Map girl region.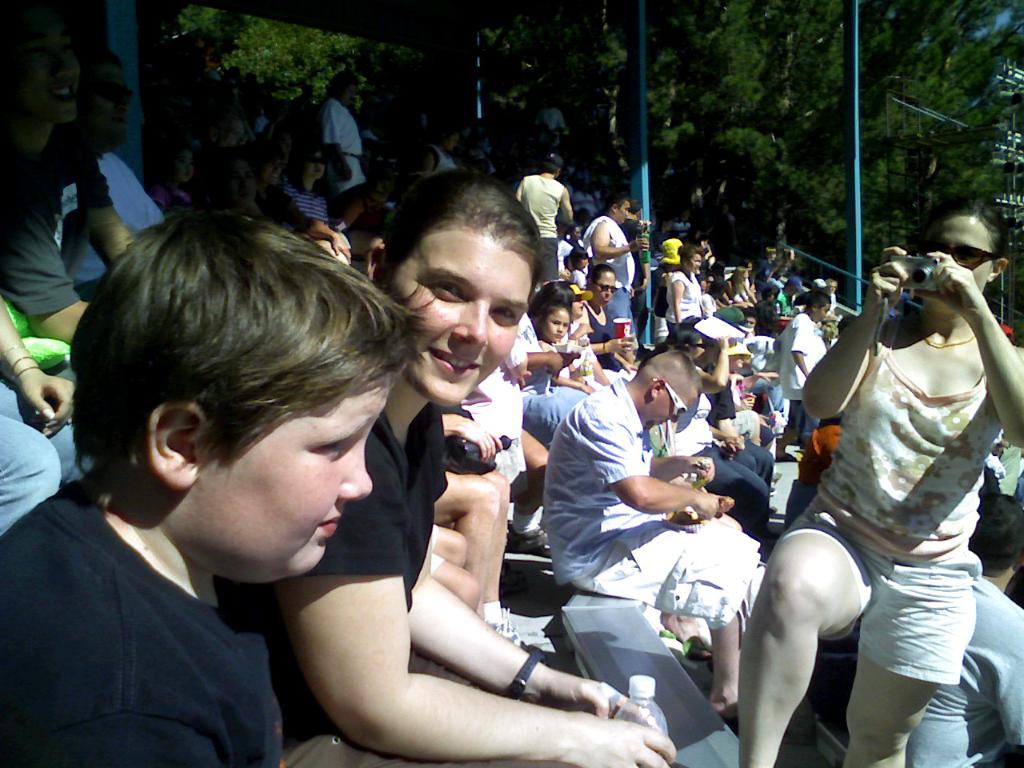
Mapped to box=[582, 264, 640, 389].
